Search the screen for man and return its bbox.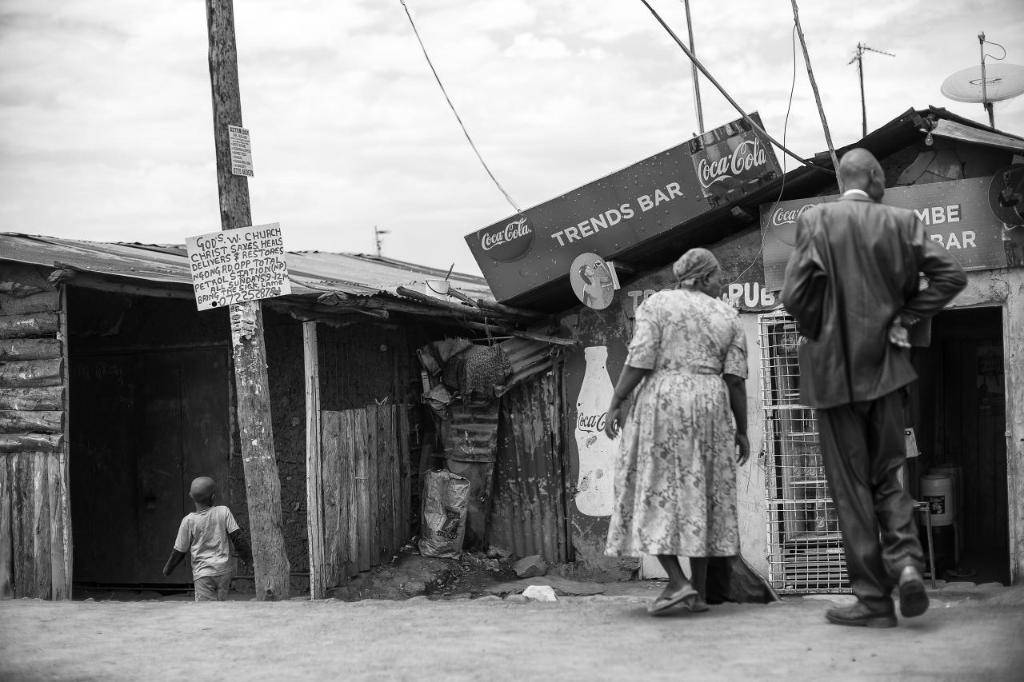
Found: (771, 150, 972, 610).
